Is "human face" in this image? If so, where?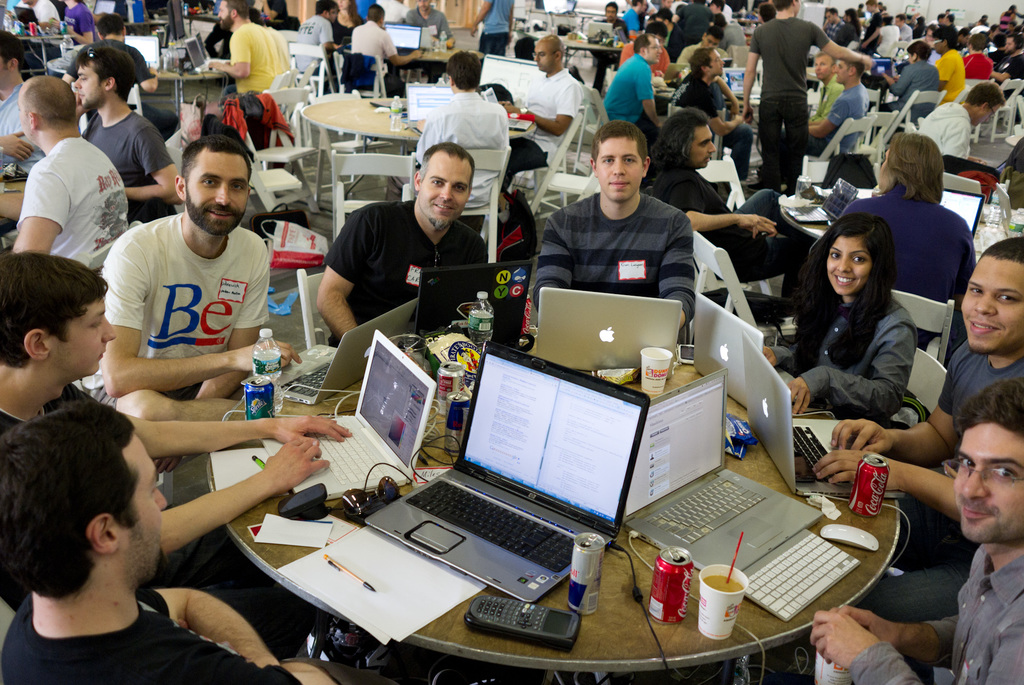
Yes, at BBox(813, 59, 829, 79).
